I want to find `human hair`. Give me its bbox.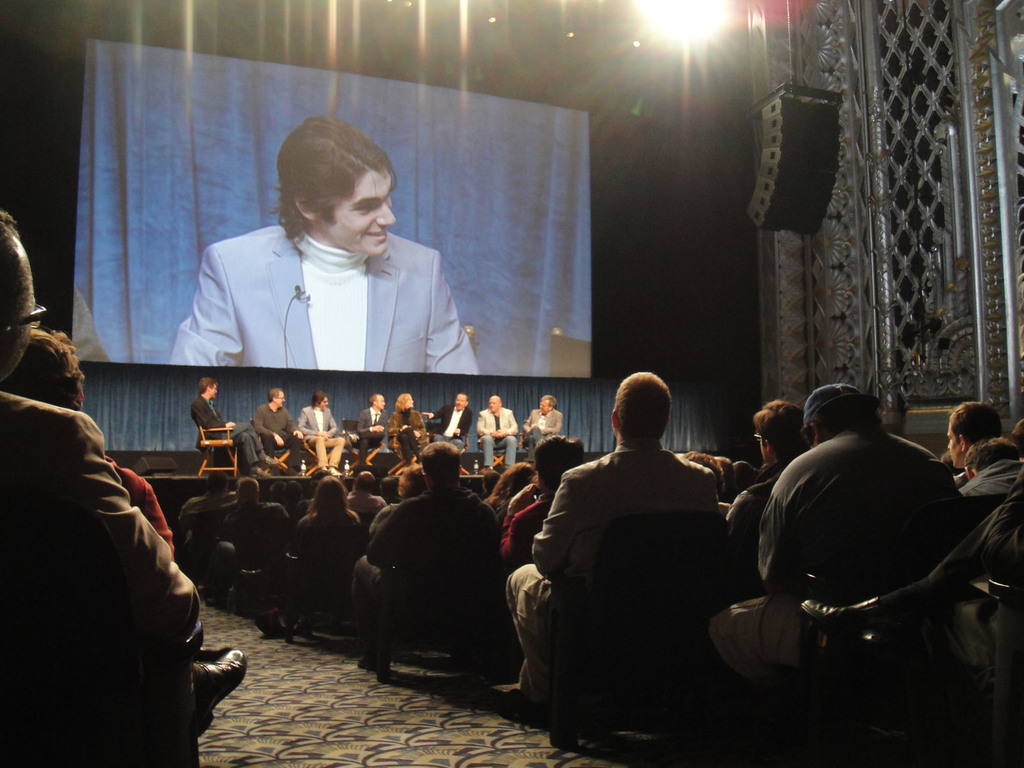
pyautogui.locateOnScreen(675, 451, 723, 502).
